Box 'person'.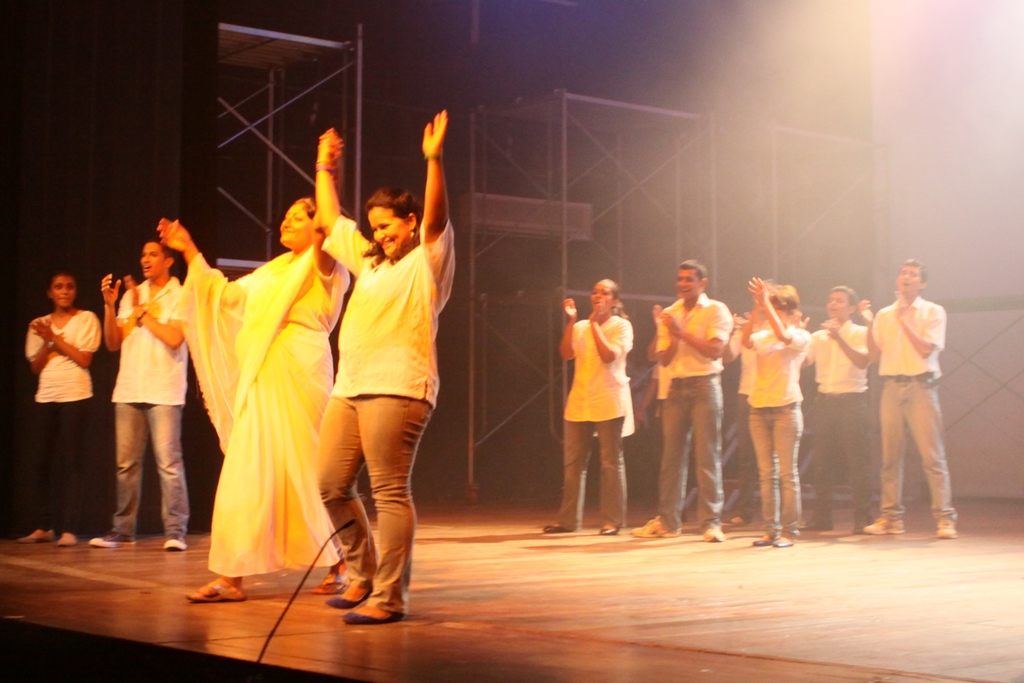
<bbox>801, 282, 876, 537</bbox>.
